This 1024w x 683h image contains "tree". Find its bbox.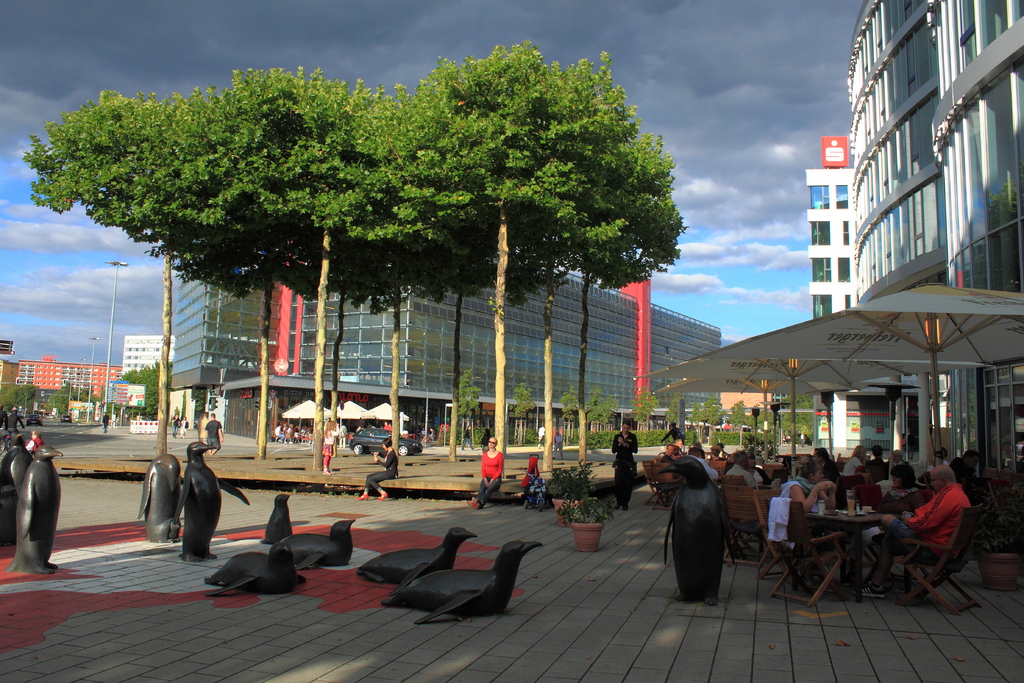
[x1=564, y1=384, x2=579, y2=447].
